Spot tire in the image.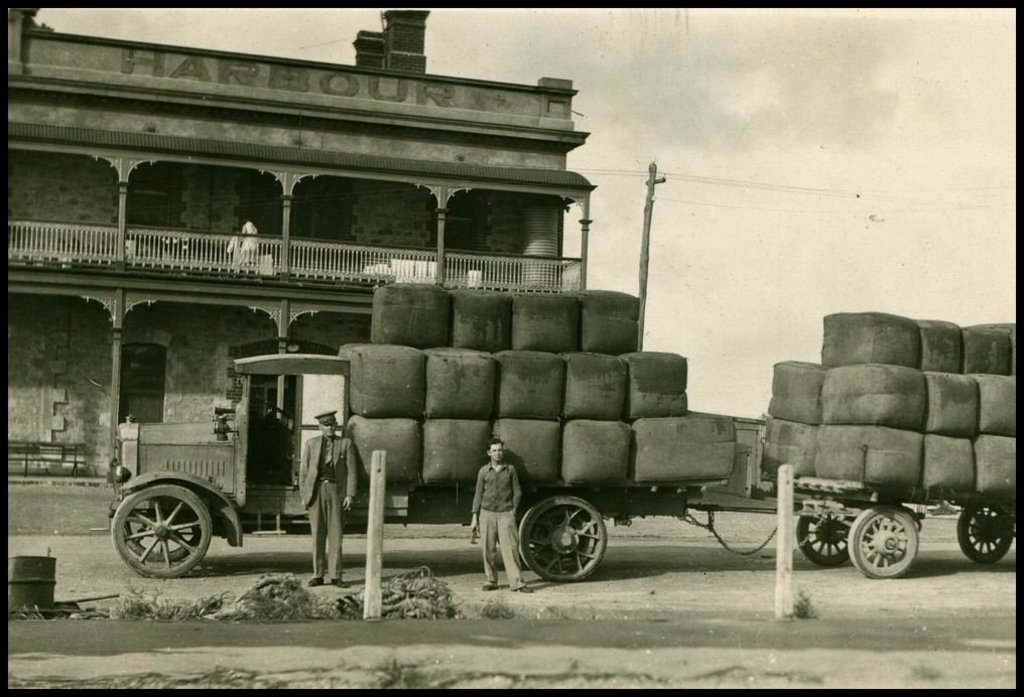
tire found at l=956, t=499, r=1010, b=562.
